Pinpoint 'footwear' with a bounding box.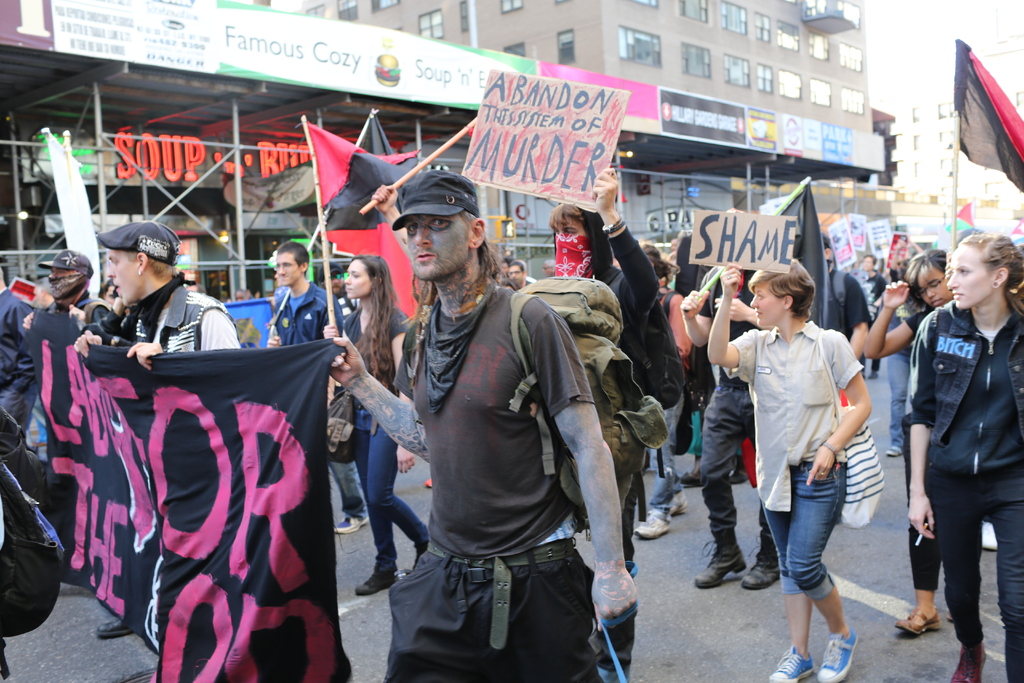
detection(813, 633, 857, 680).
